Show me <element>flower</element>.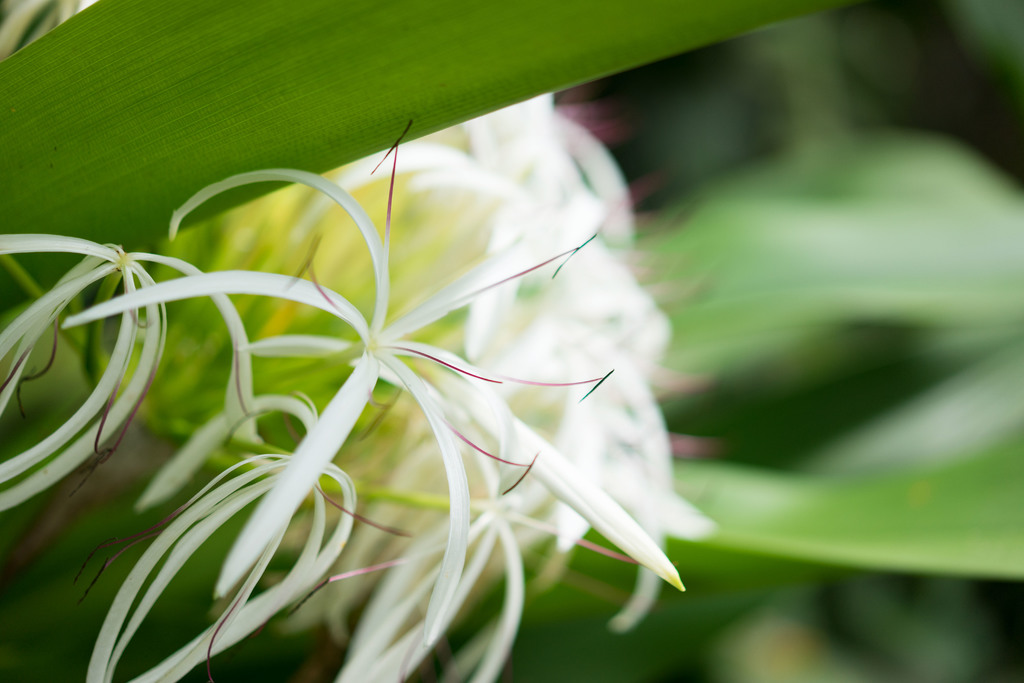
<element>flower</element> is here: detection(106, 45, 692, 664).
